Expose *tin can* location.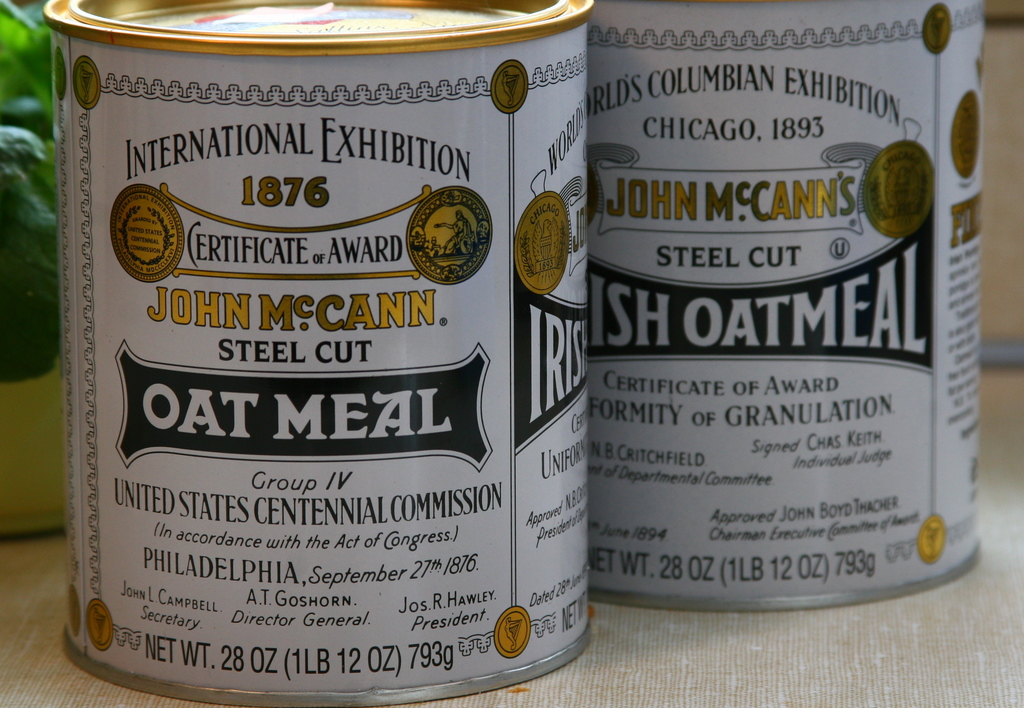
Exposed at <box>42,0,607,702</box>.
